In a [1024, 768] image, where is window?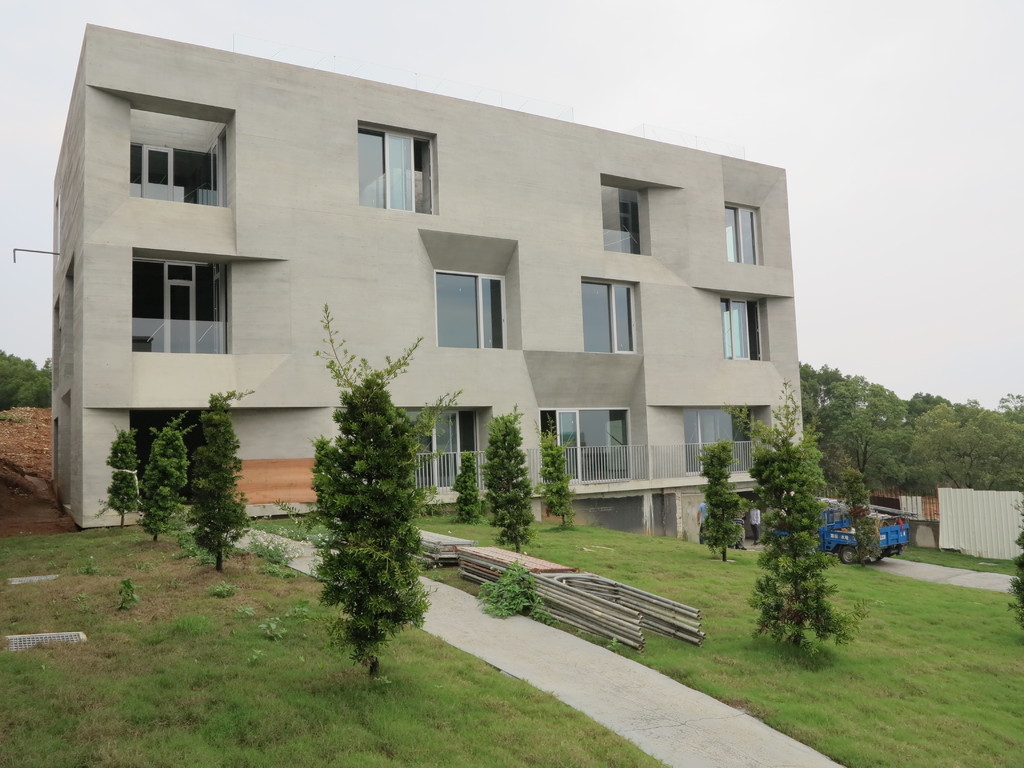
box=[721, 292, 765, 362].
